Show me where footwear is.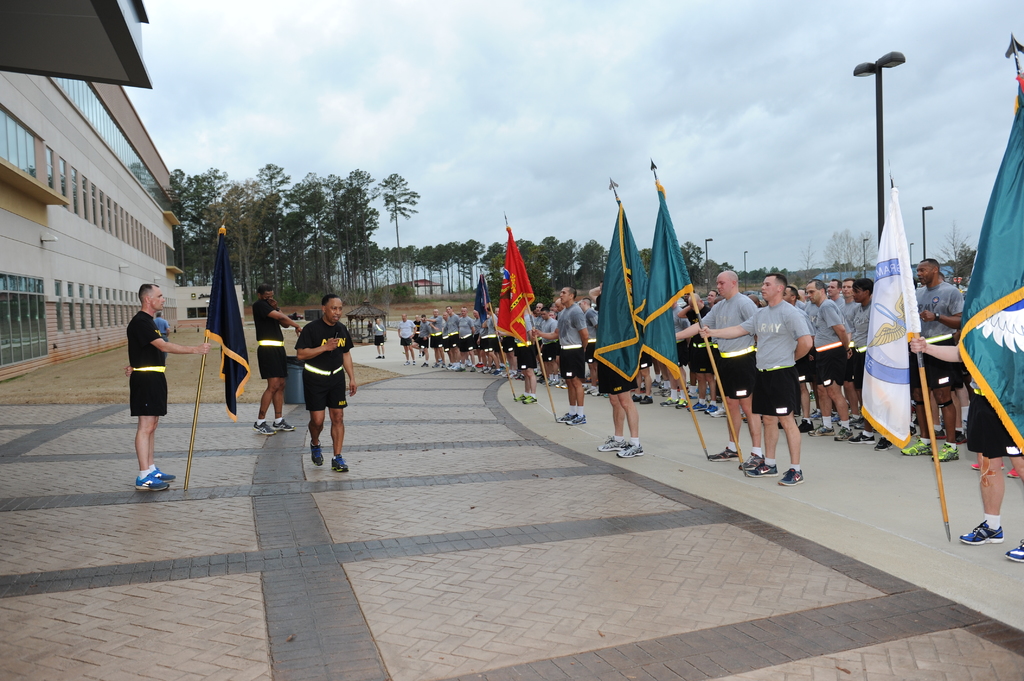
footwear is at 872,431,893,450.
